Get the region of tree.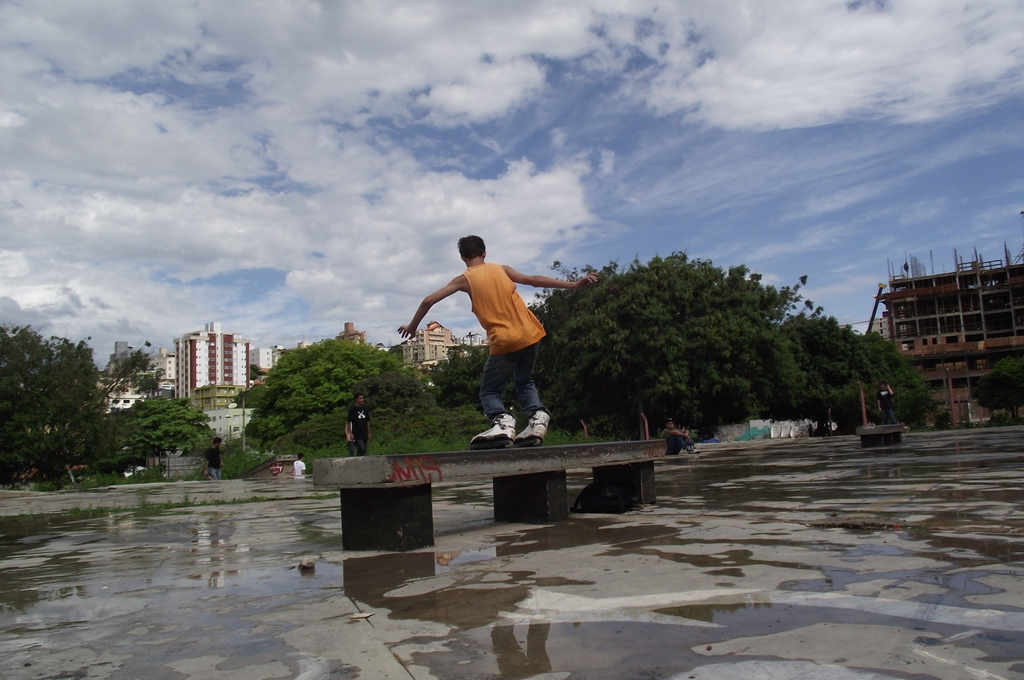
<region>978, 357, 1023, 426</region>.
